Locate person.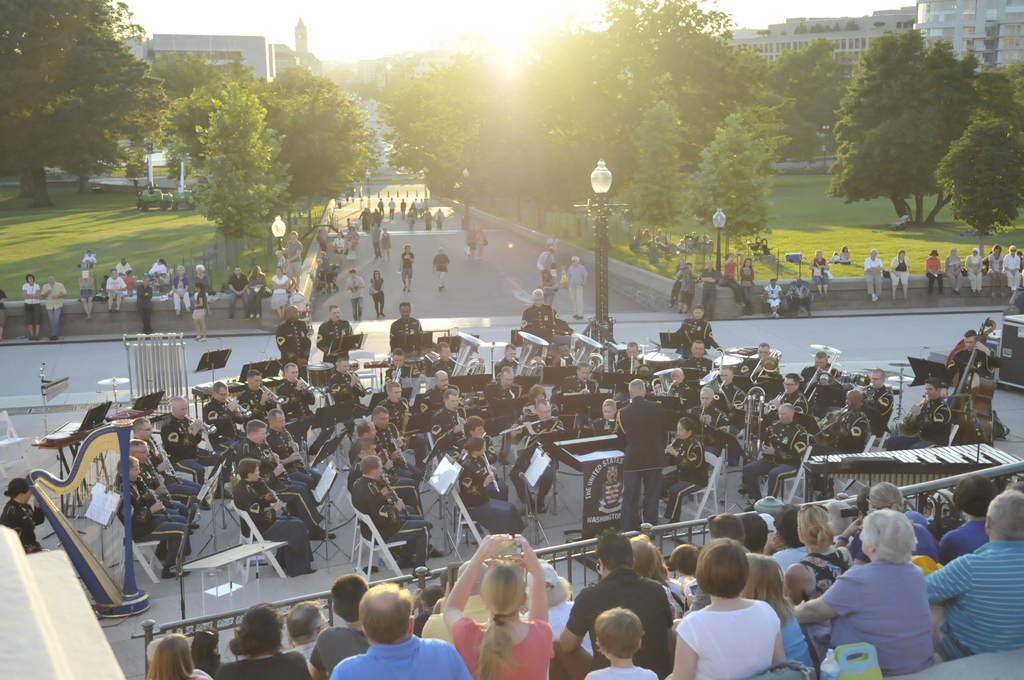
Bounding box: <bbox>442, 533, 556, 679</bbox>.
